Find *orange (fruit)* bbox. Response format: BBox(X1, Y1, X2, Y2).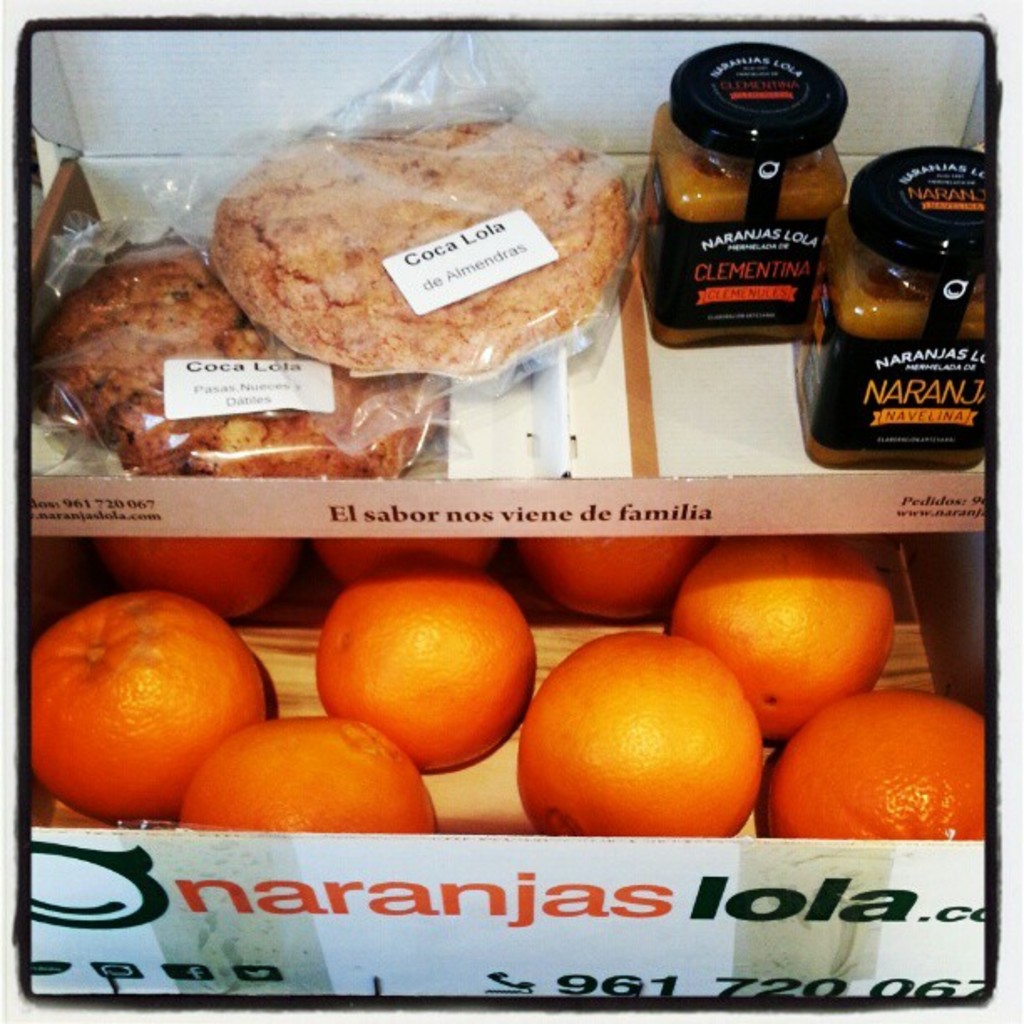
BBox(311, 569, 545, 765).
